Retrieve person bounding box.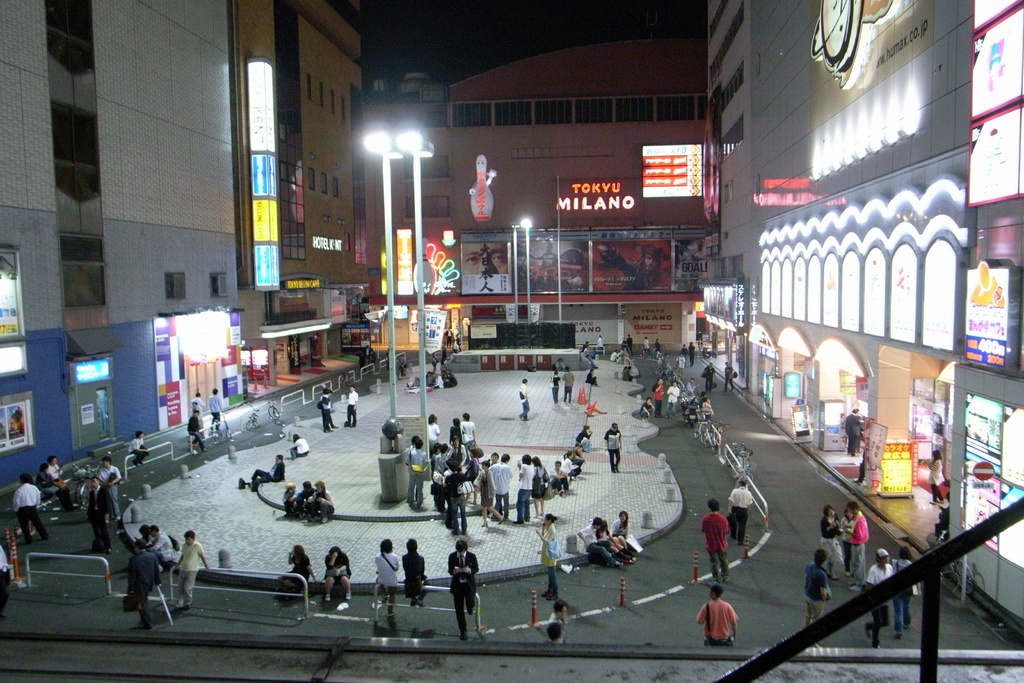
Bounding box: select_region(189, 410, 207, 454).
